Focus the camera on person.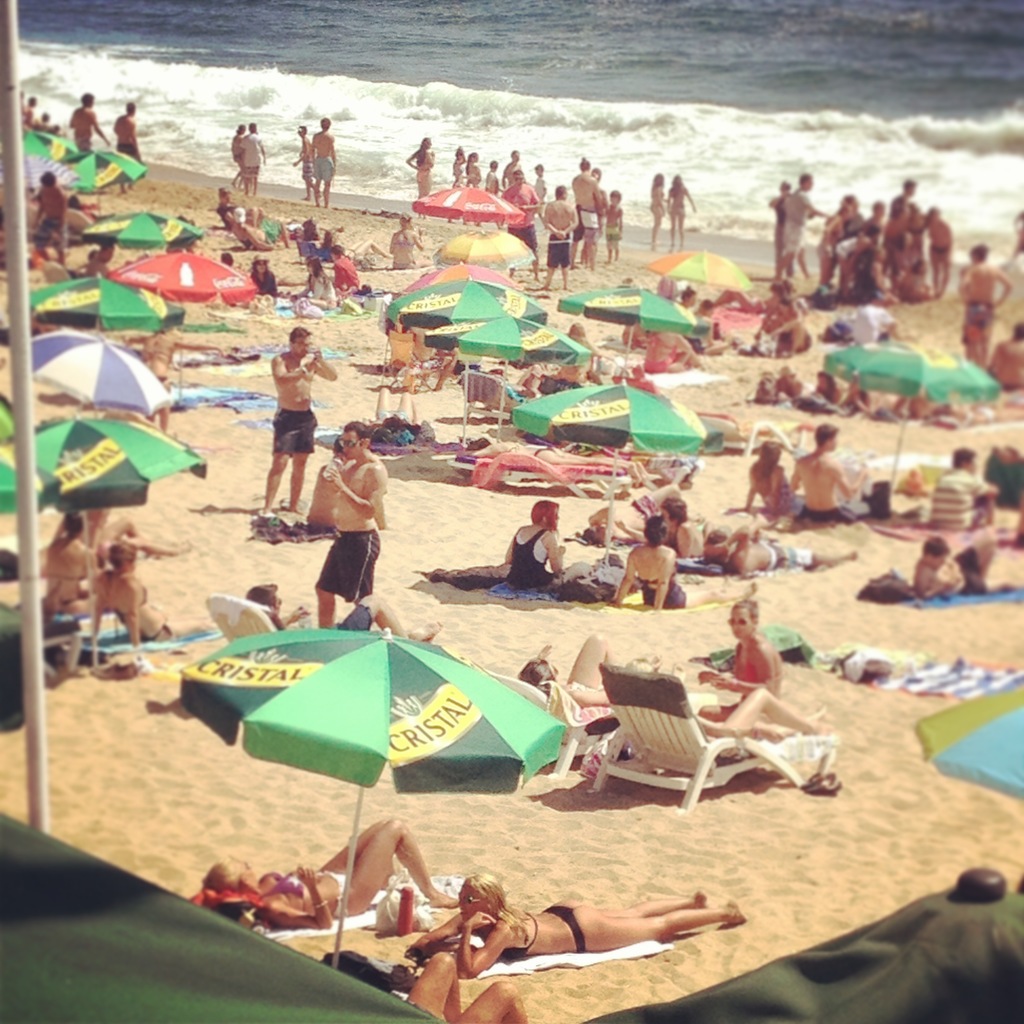
Focus region: box(884, 183, 912, 297).
